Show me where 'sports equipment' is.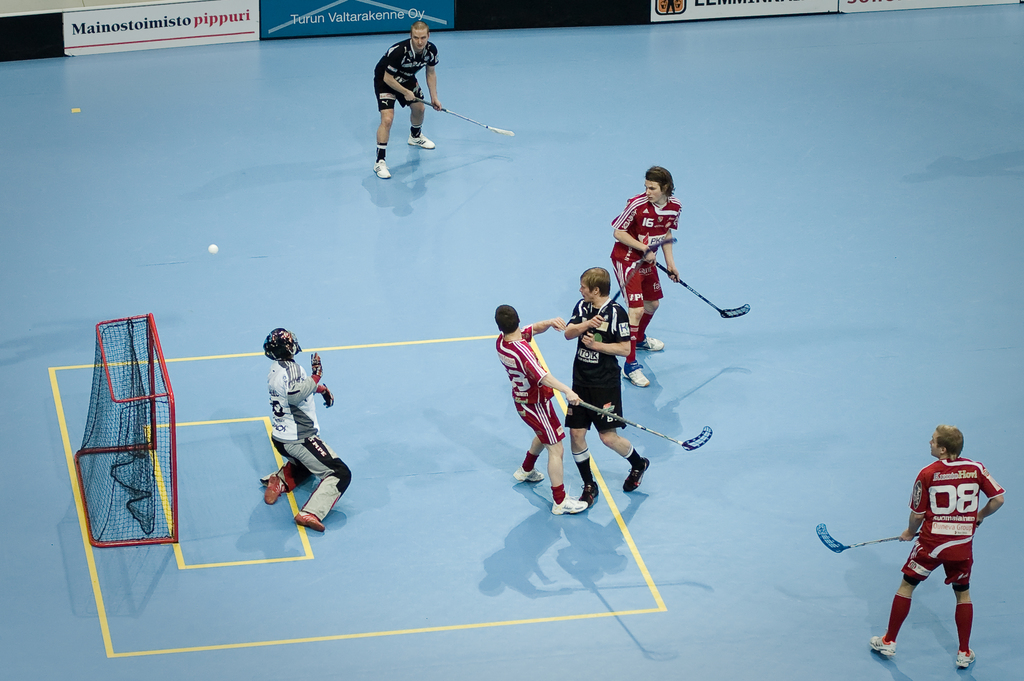
'sports equipment' is at <box>957,652,974,671</box>.
